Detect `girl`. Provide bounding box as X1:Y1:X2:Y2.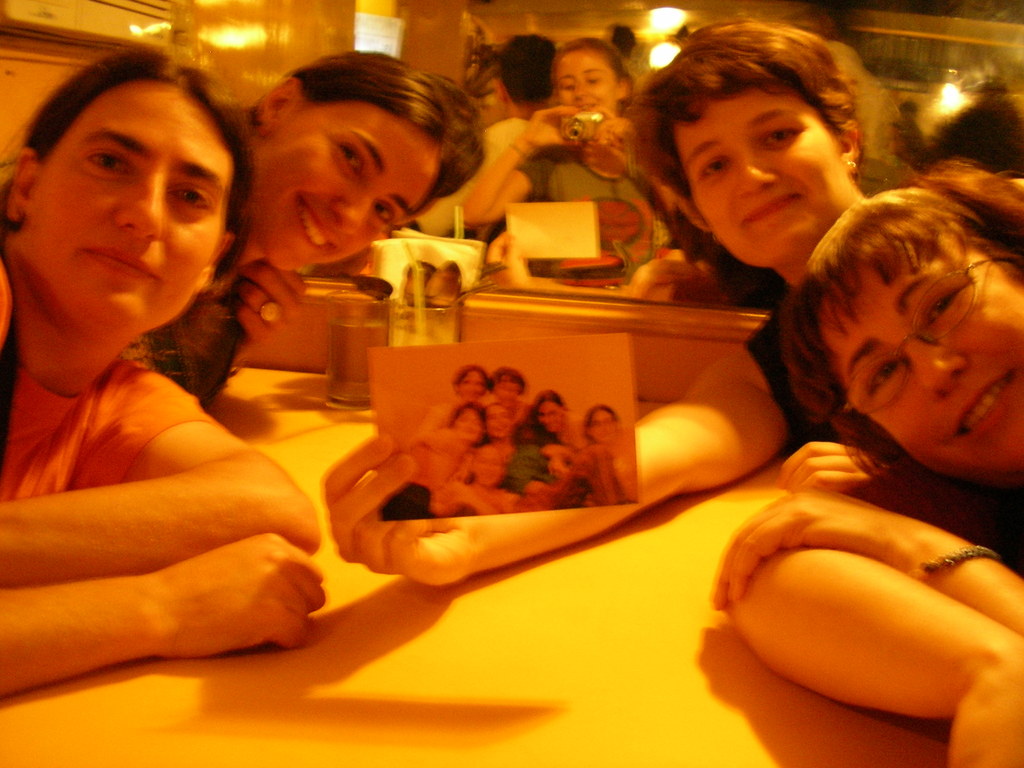
326:3:1023:605.
